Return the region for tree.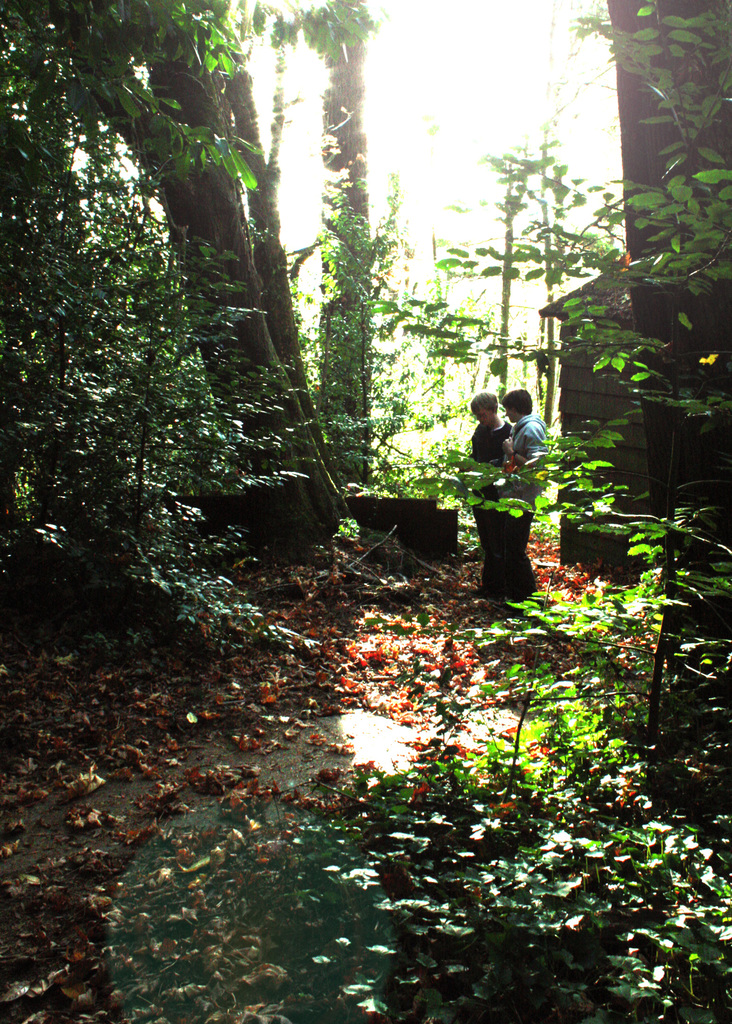
(606,0,731,522).
